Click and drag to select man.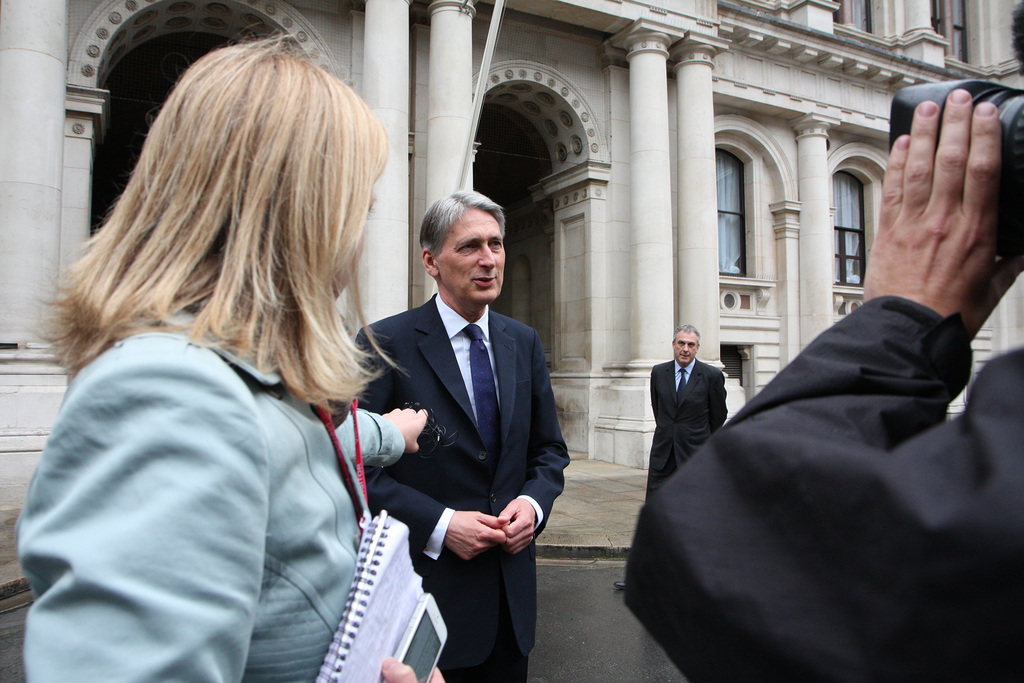
Selection: region(356, 188, 568, 679).
